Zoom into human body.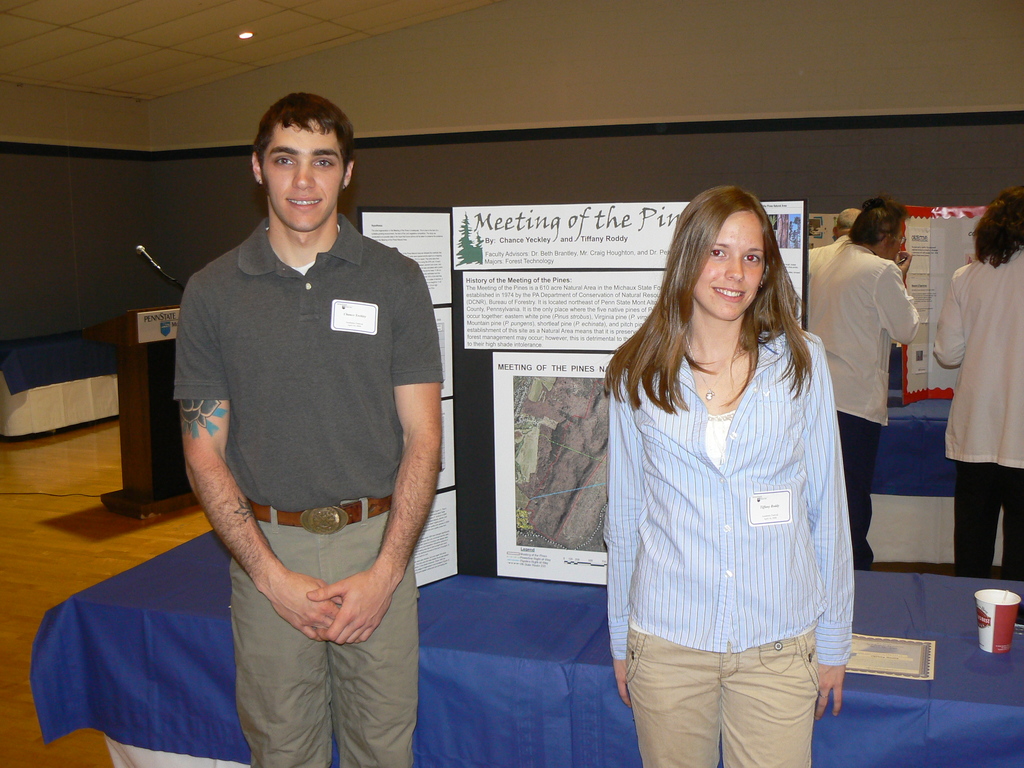
Zoom target: x1=802 y1=244 x2=916 y2=570.
